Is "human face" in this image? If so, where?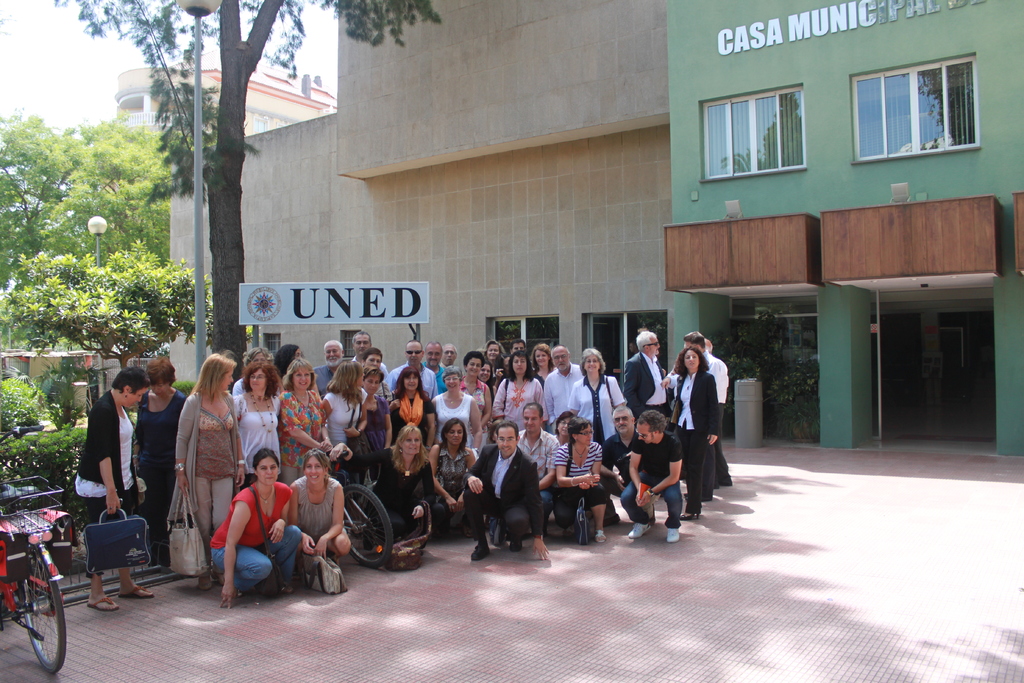
Yes, at 352:333:371:356.
